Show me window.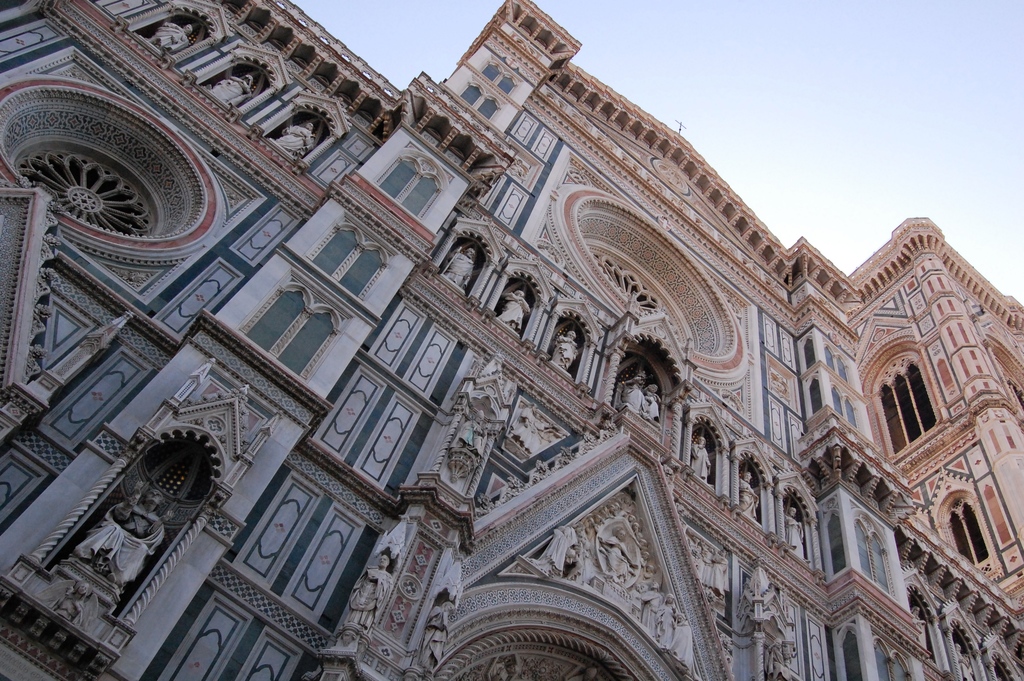
window is here: Rect(800, 336, 817, 370).
